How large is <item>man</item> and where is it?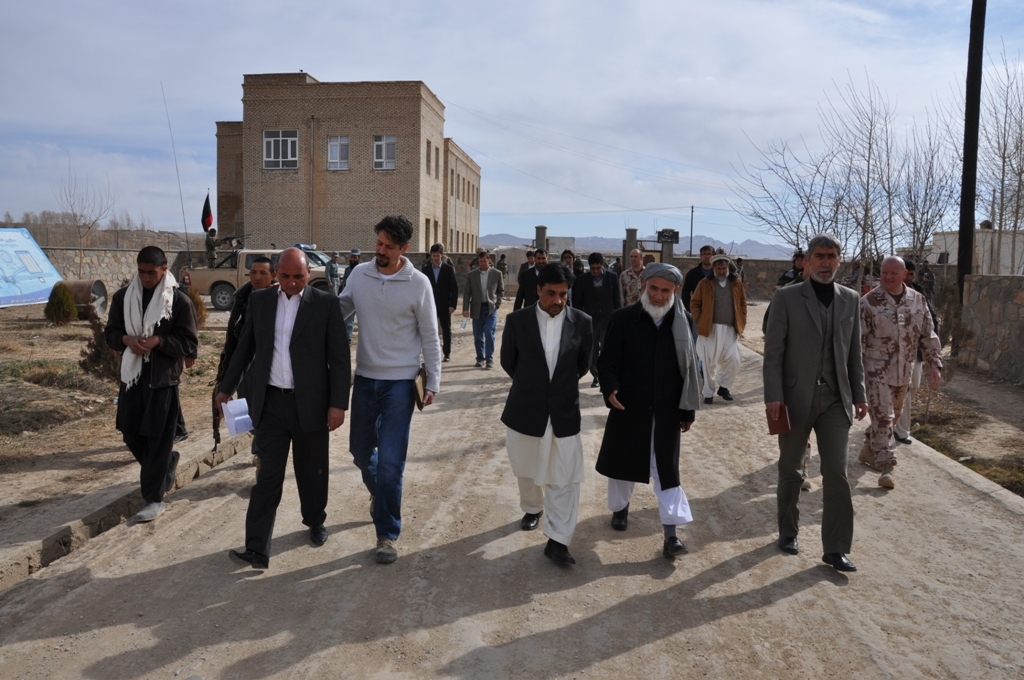
Bounding box: detection(855, 254, 945, 490).
